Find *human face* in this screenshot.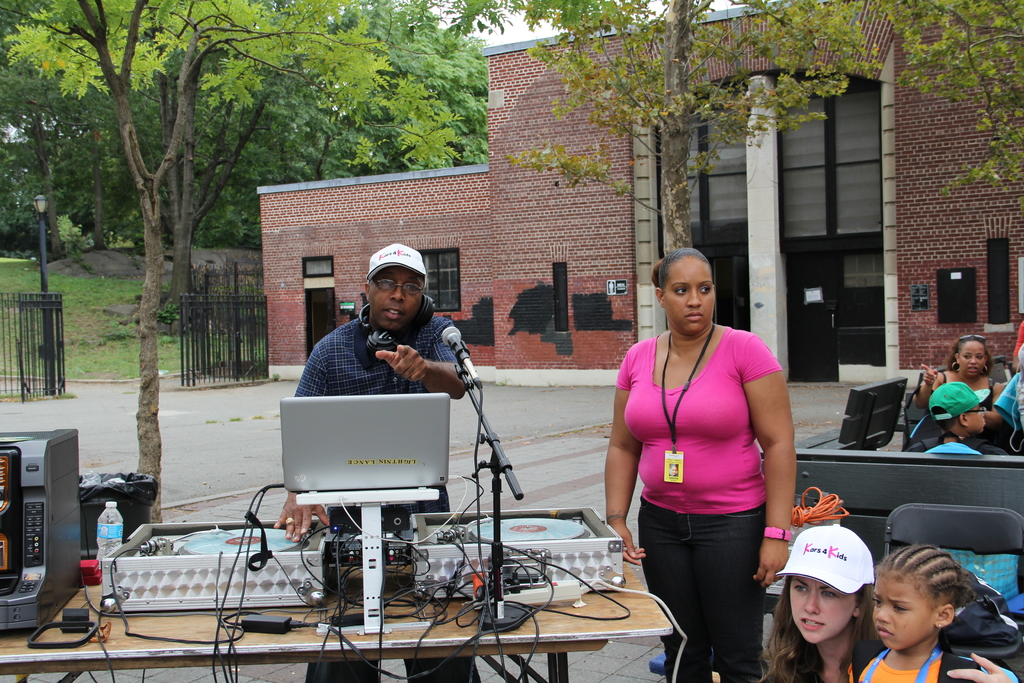
The bounding box for *human face* is 960, 341, 985, 378.
